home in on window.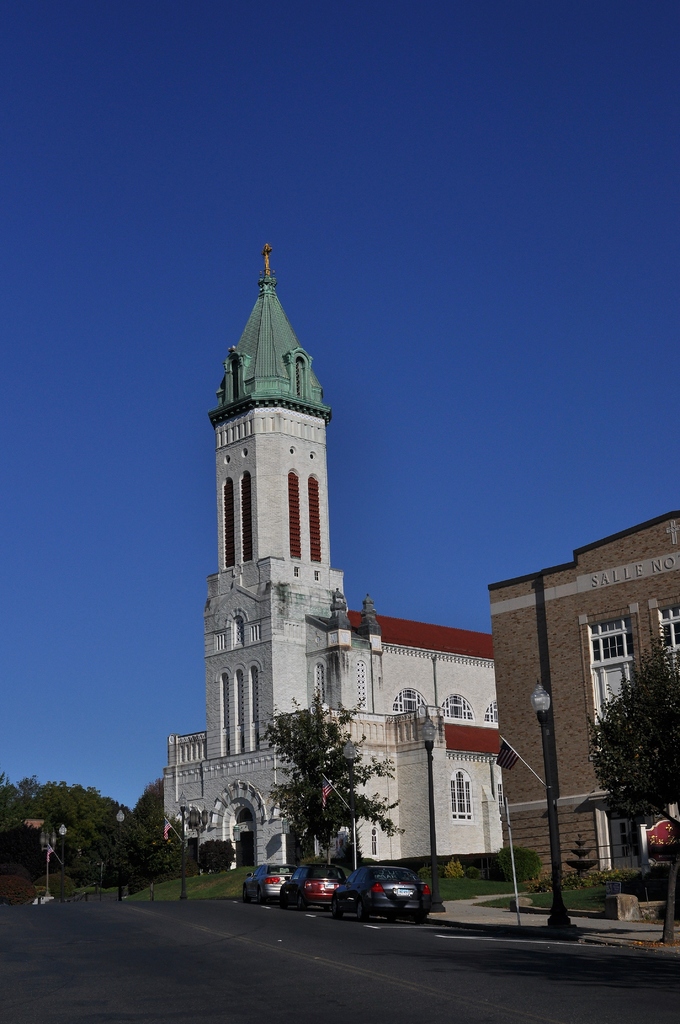
Homed in at Rect(588, 612, 644, 673).
